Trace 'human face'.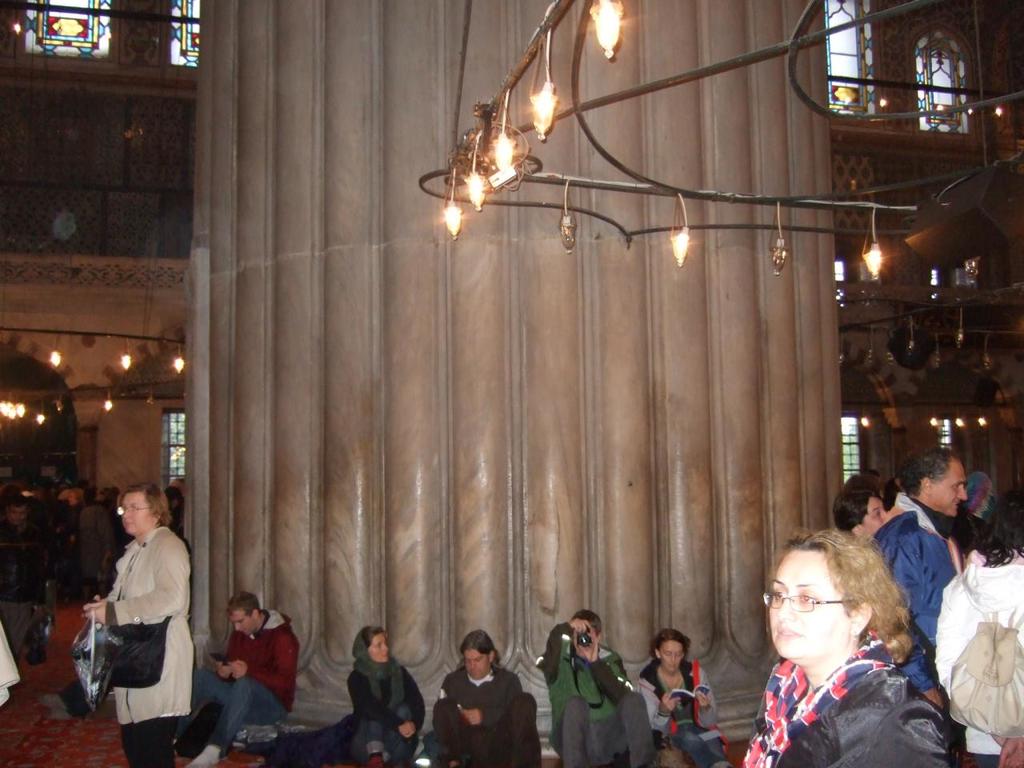
Traced to <region>772, 554, 850, 658</region>.
